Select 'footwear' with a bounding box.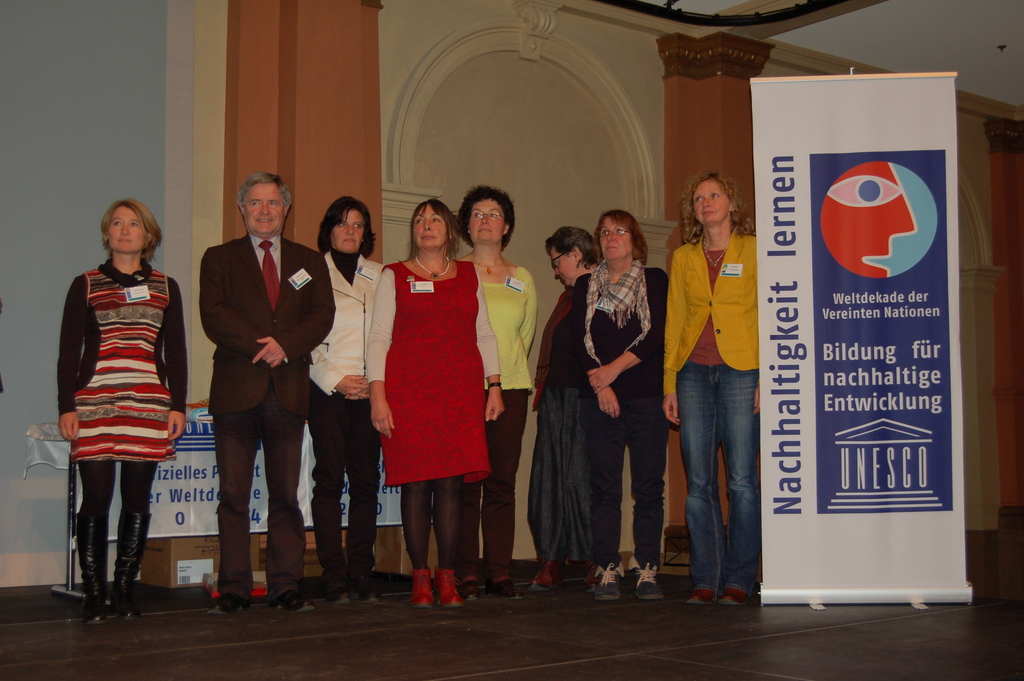
bbox=[529, 560, 564, 590].
